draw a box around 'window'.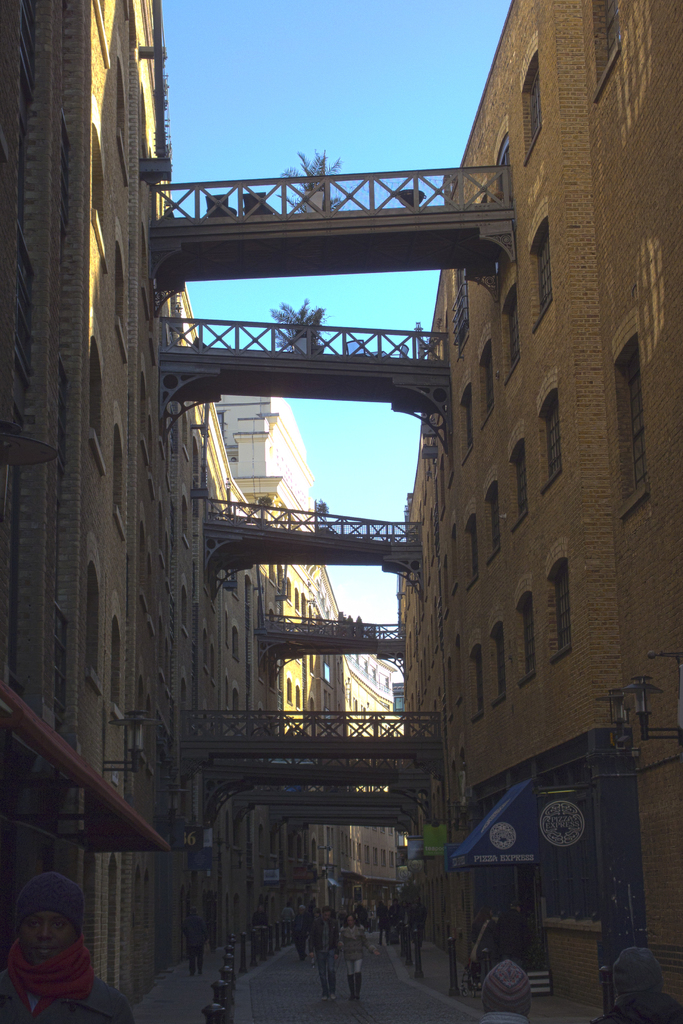
[86, 307, 108, 478].
